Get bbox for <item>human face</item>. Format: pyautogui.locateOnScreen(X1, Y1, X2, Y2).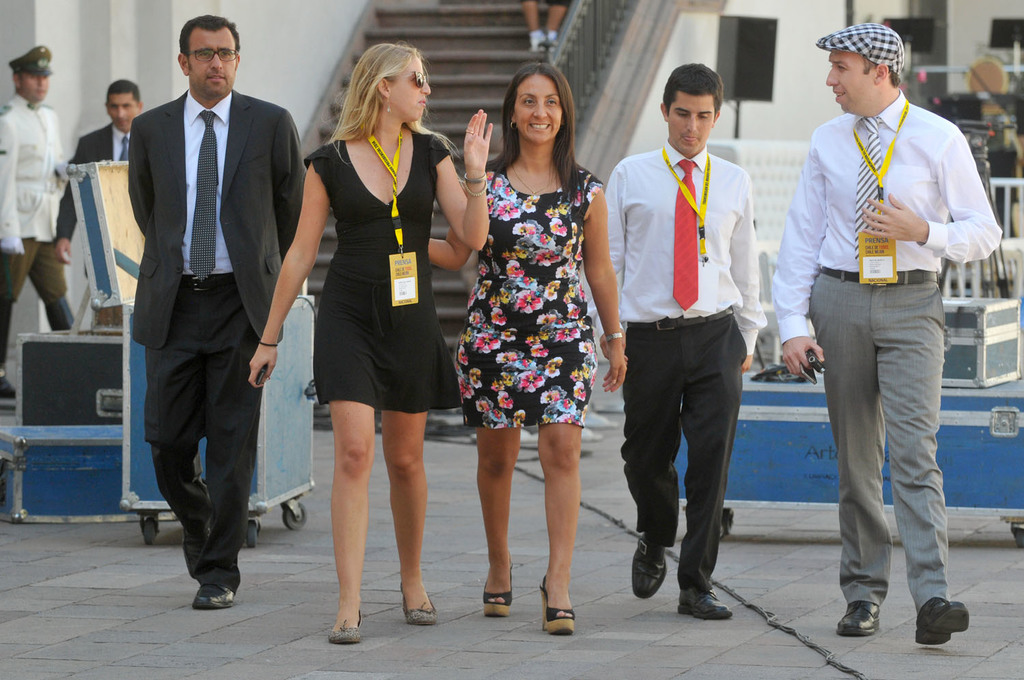
pyautogui.locateOnScreen(387, 60, 432, 117).
